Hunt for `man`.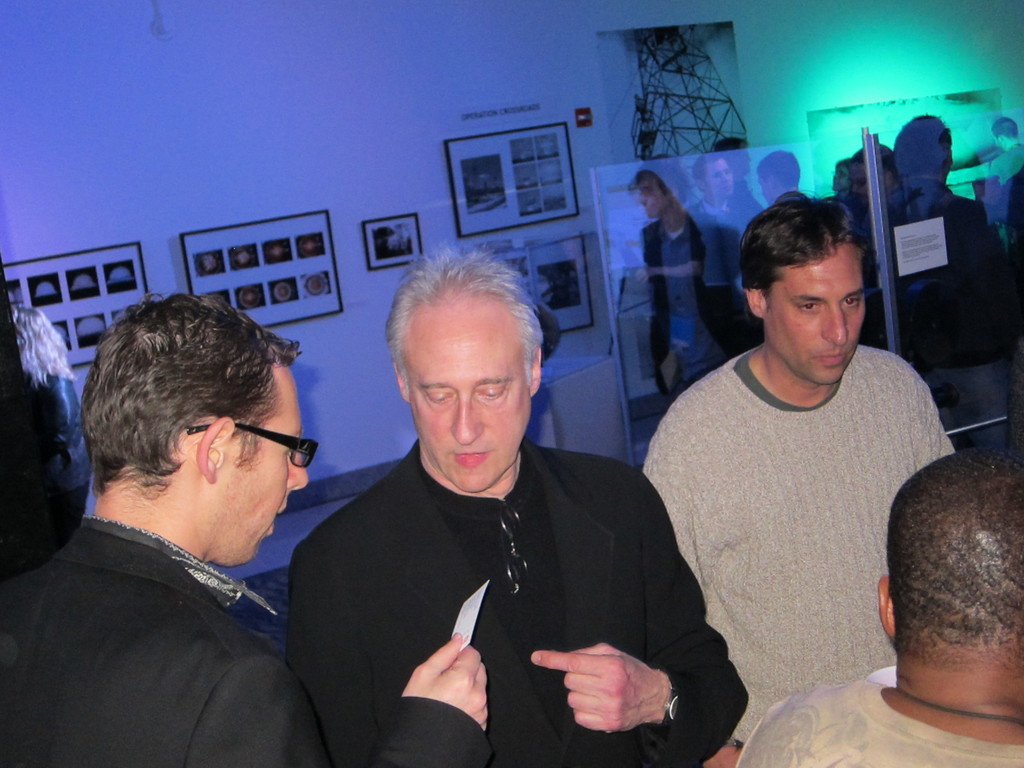
Hunted down at Rect(737, 440, 1023, 767).
